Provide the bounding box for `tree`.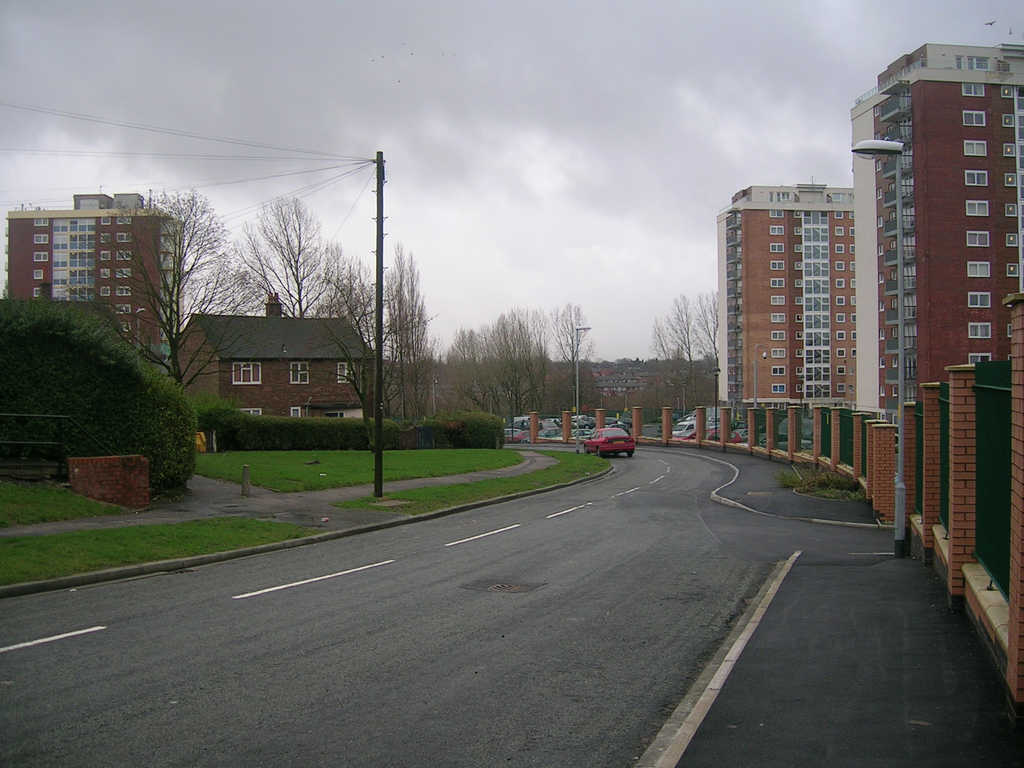
(227, 184, 334, 331).
